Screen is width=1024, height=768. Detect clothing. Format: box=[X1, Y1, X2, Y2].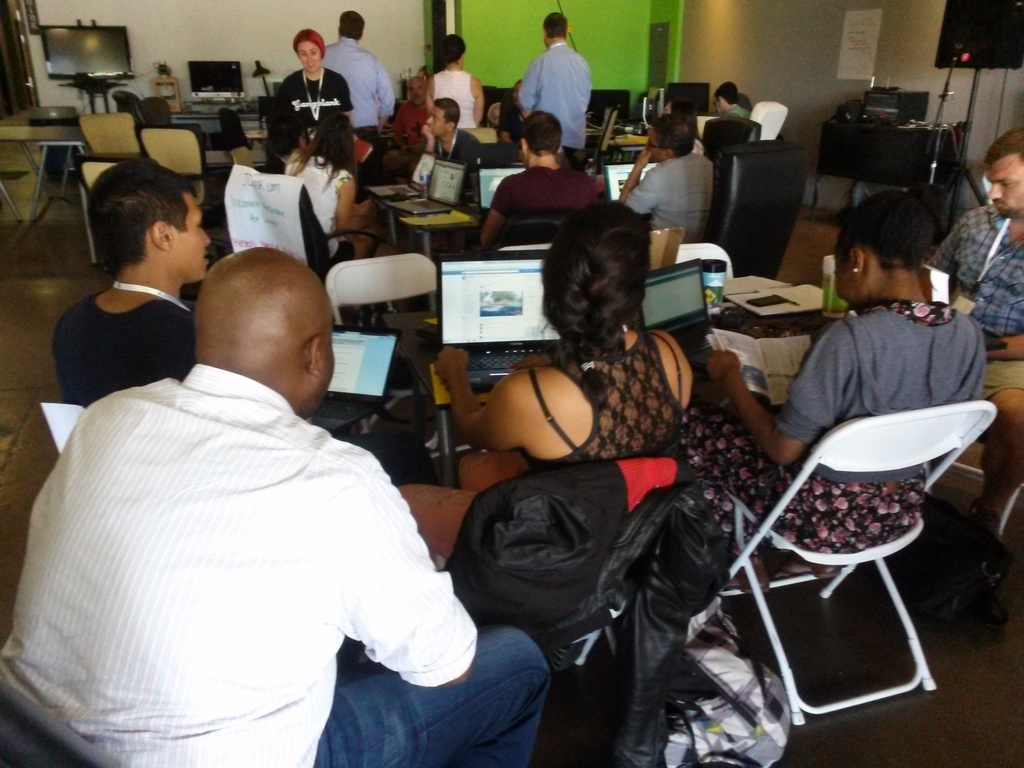
box=[46, 299, 206, 414].
